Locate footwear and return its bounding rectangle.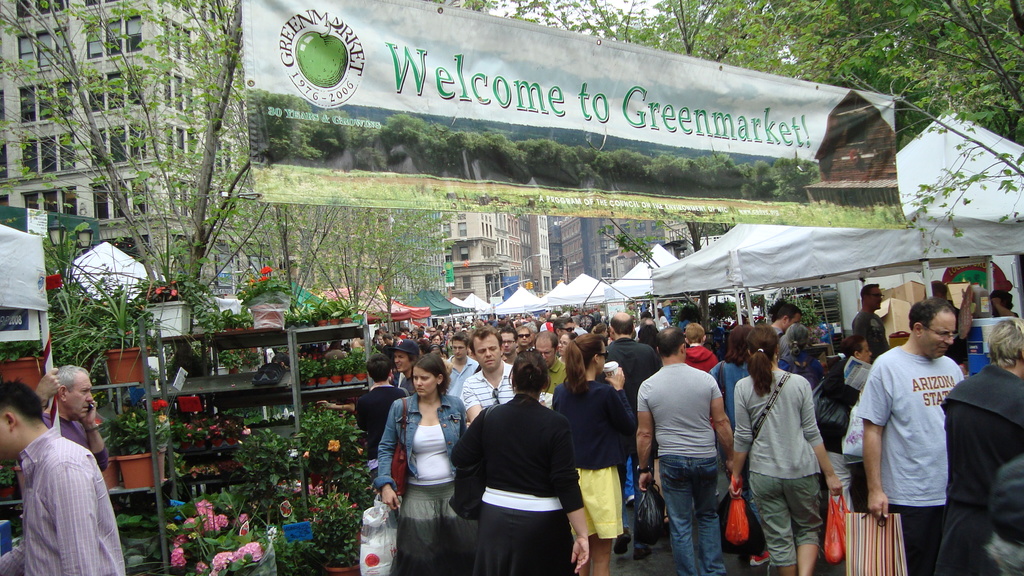
select_region(749, 547, 770, 568).
